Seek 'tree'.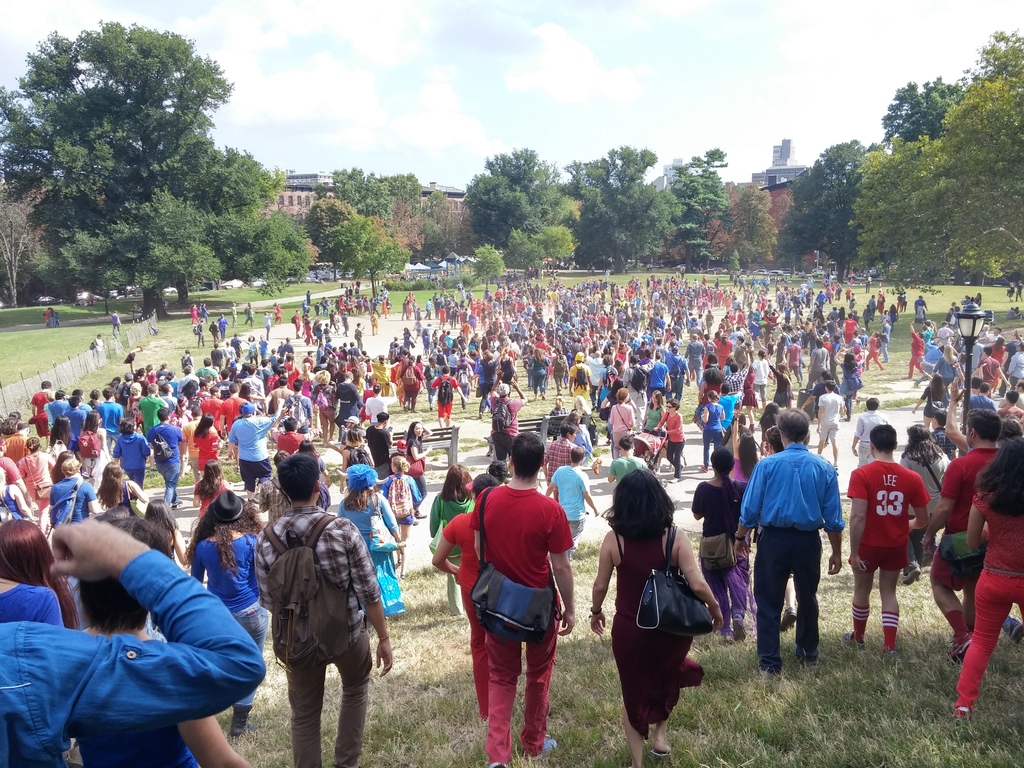
[668,204,724,274].
